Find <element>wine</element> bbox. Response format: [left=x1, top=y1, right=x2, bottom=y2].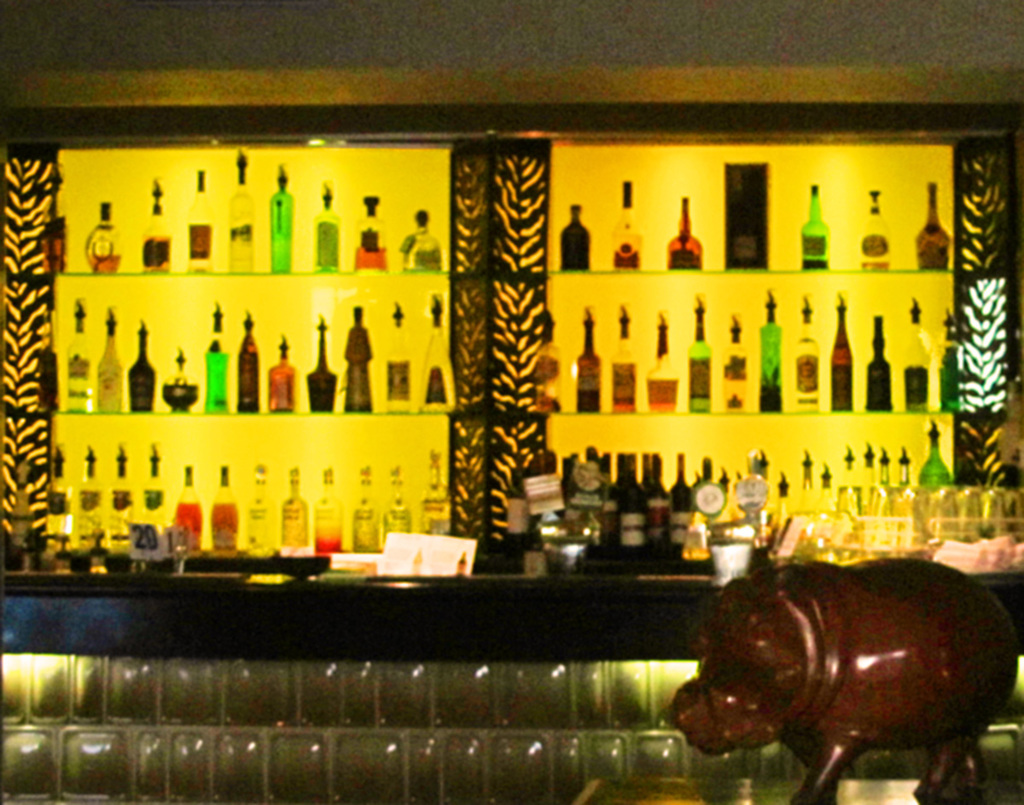
[left=220, top=141, right=259, bottom=277].
